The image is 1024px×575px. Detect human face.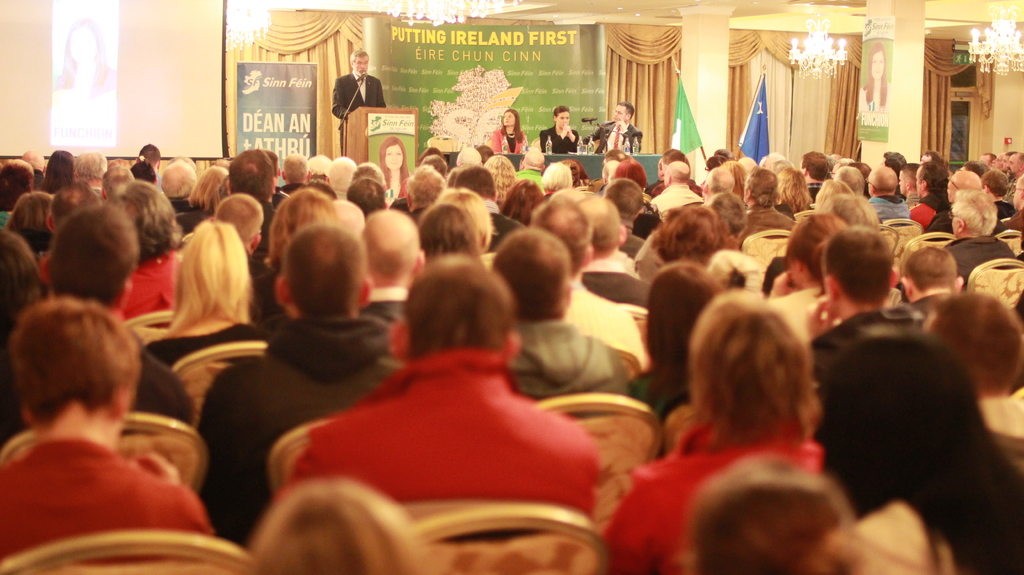
Detection: 558,114,568,132.
